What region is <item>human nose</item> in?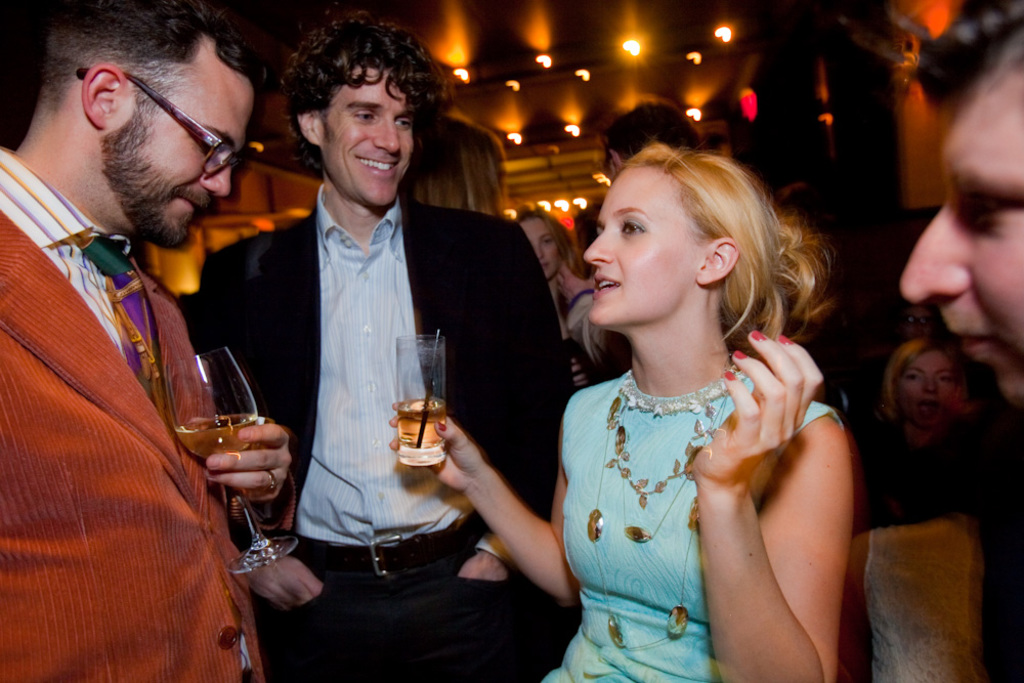
(left=918, top=374, right=940, bottom=394).
